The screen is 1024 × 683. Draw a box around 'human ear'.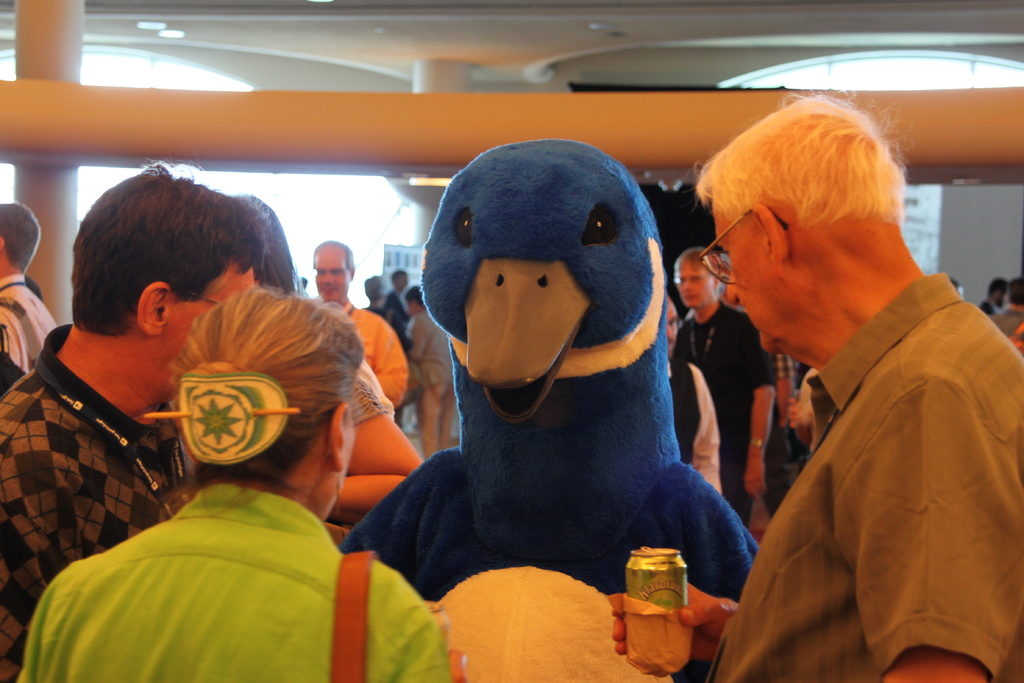
pyautogui.locateOnScreen(329, 399, 348, 477).
